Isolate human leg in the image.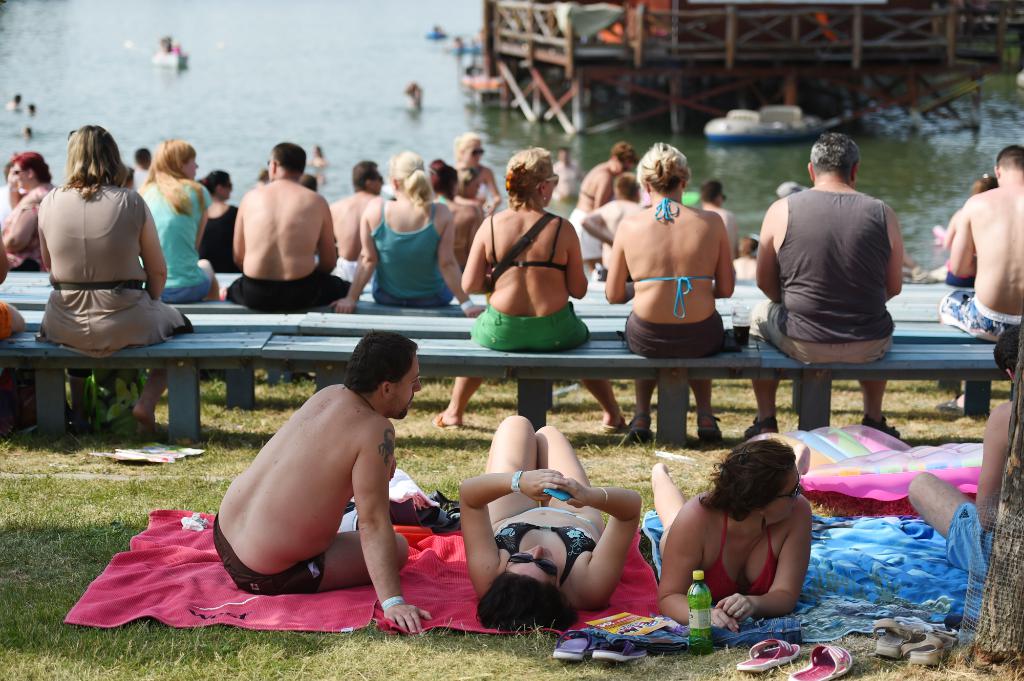
Isolated region: (left=304, top=529, right=401, bottom=581).
